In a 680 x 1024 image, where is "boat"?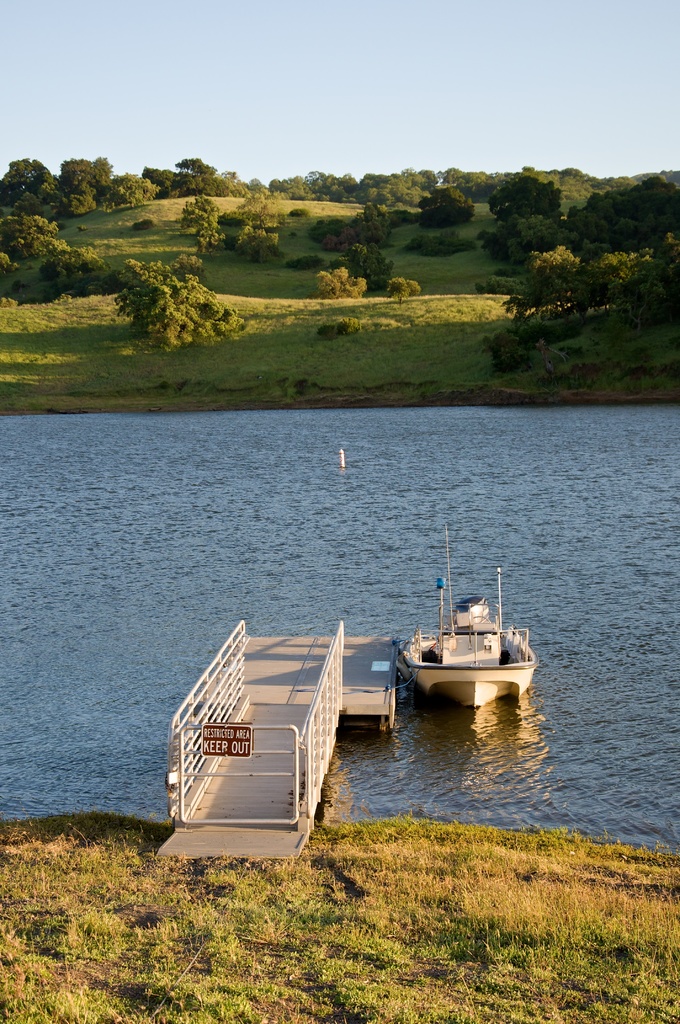
403/559/537/713.
